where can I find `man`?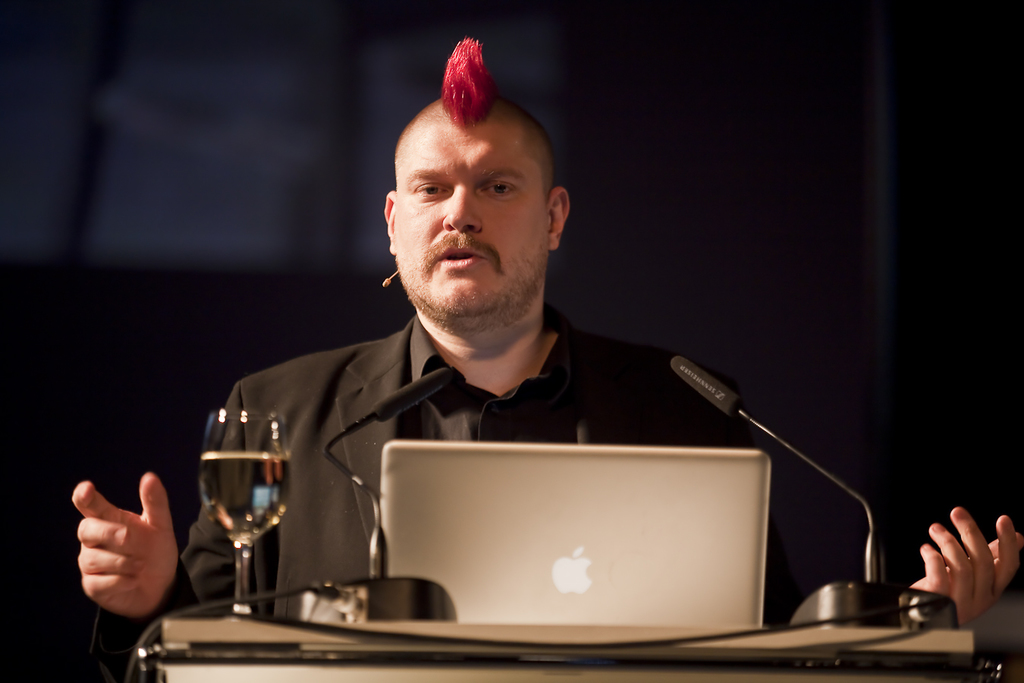
You can find it at l=76, t=33, r=1013, b=637.
